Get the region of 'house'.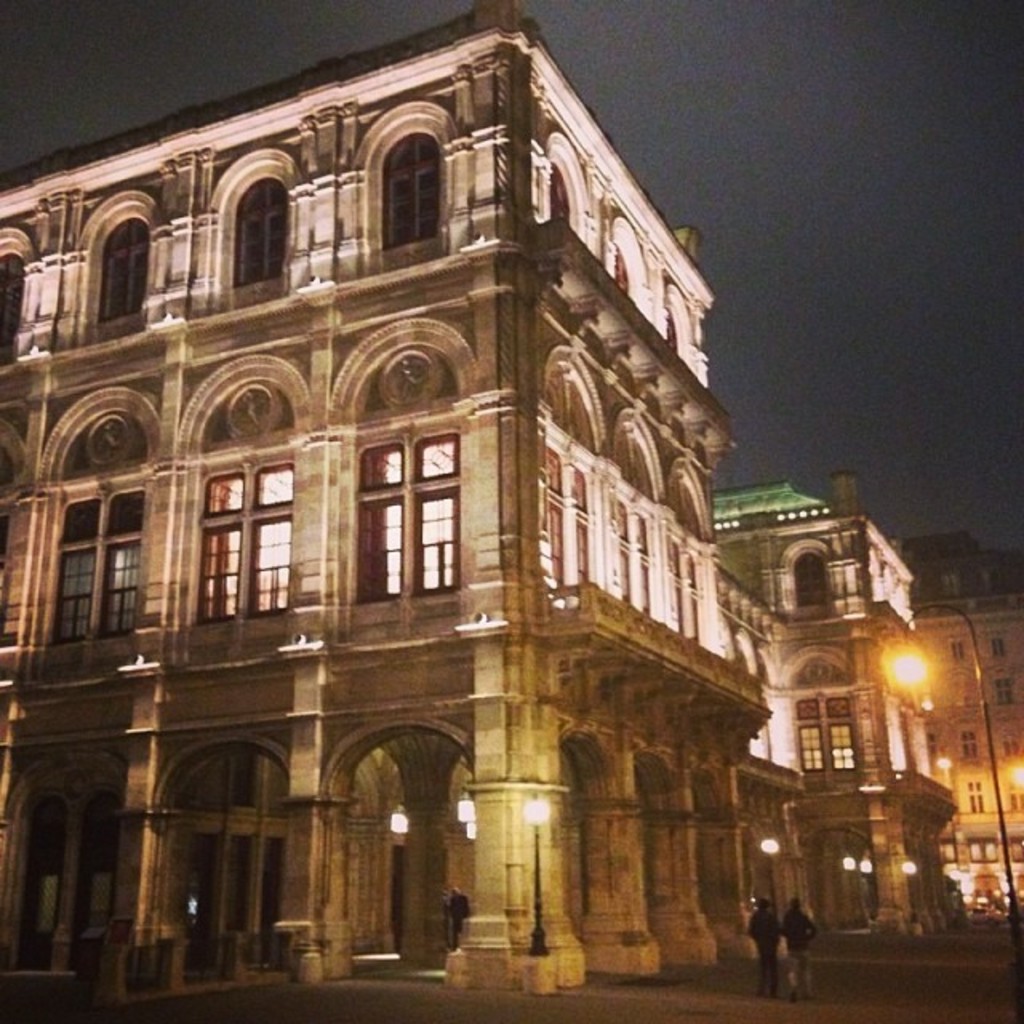
region(723, 488, 958, 978).
